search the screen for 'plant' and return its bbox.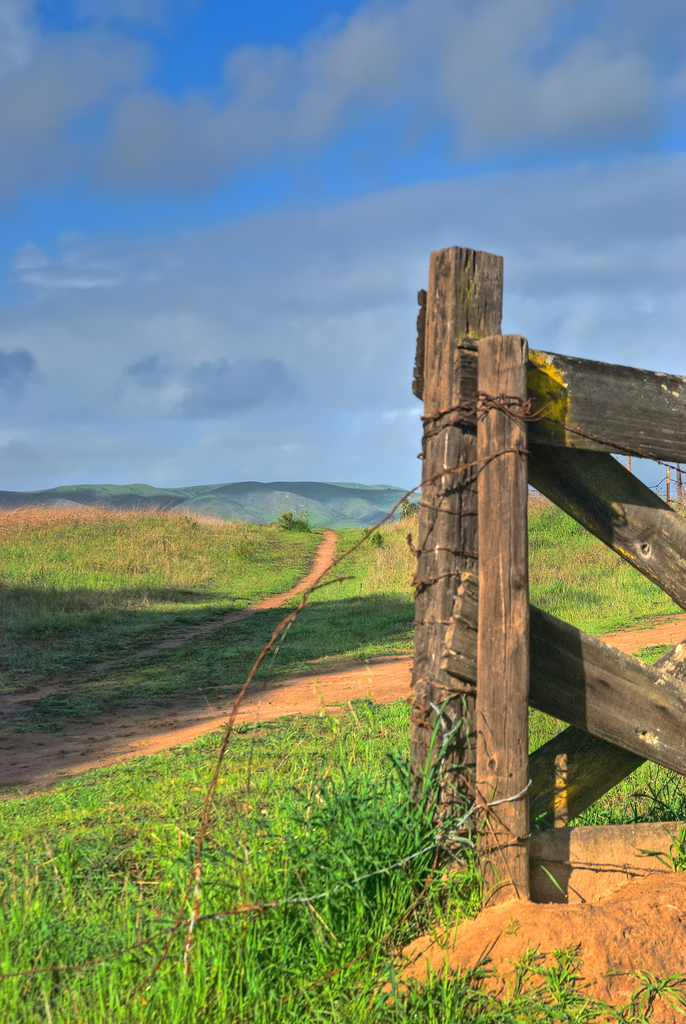
Found: box=[633, 641, 668, 674].
